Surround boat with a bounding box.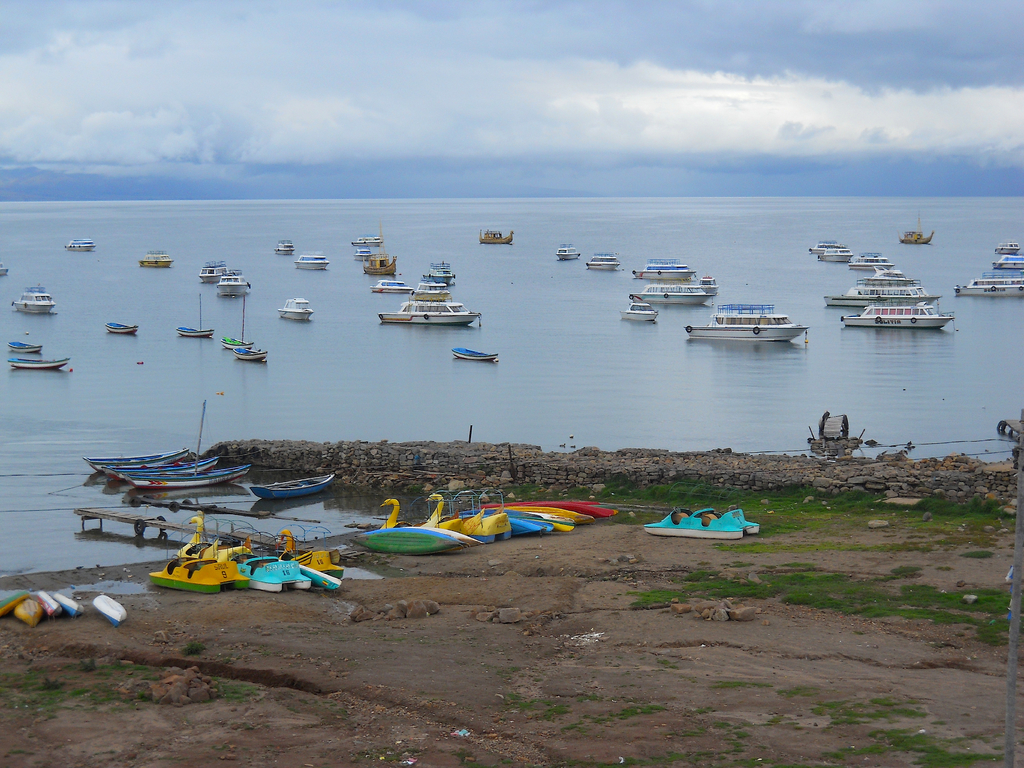
{"x1": 847, "y1": 252, "x2": 893, "y2": 276}.
